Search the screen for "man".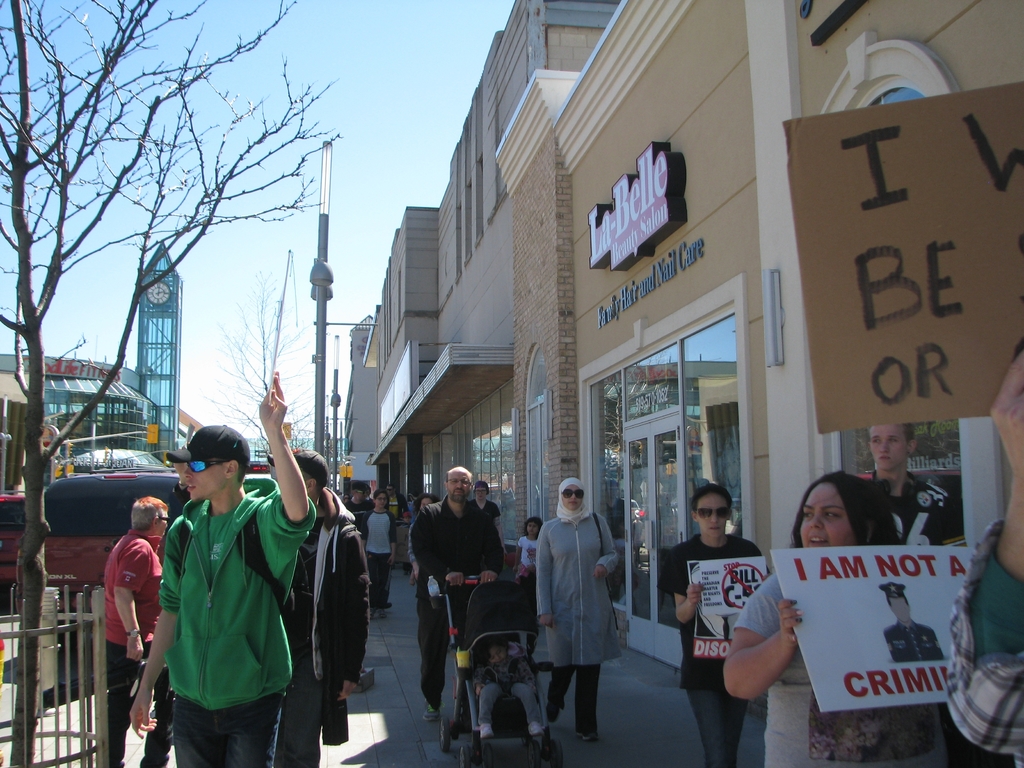
Found at [856,425,964,552].
